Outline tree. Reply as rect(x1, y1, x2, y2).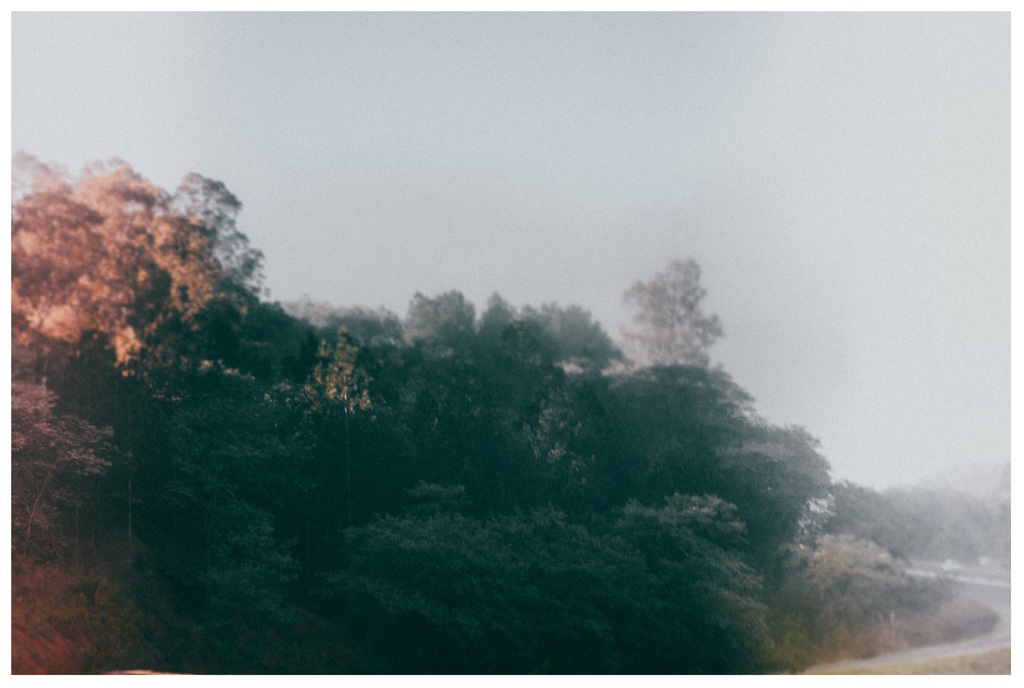
rect(550, 331, 849, 648).
